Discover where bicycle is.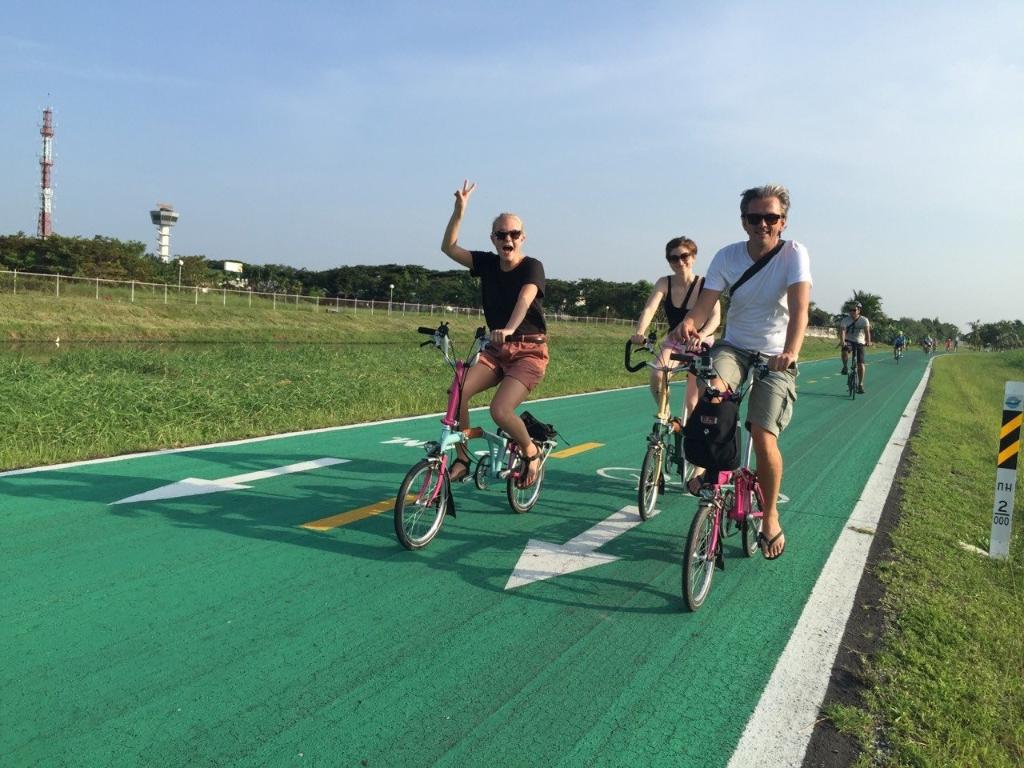
Discovered at x1=894 y1=344 x2=904 y2=364.
